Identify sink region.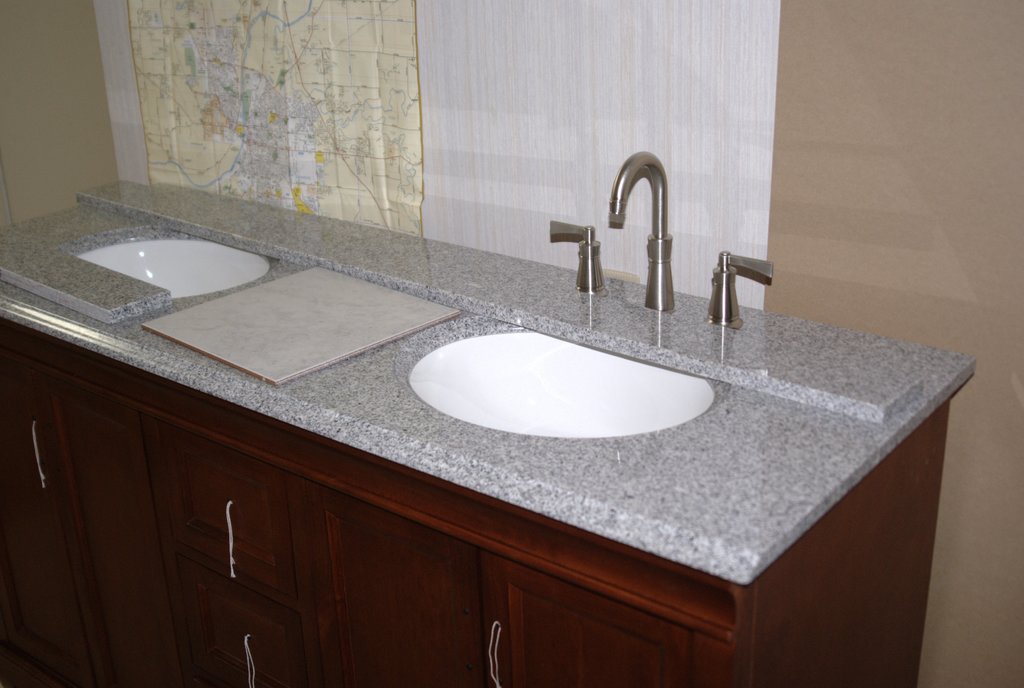
Region: pyautogui.locateOnScreen(407, 150, 774, 443).
